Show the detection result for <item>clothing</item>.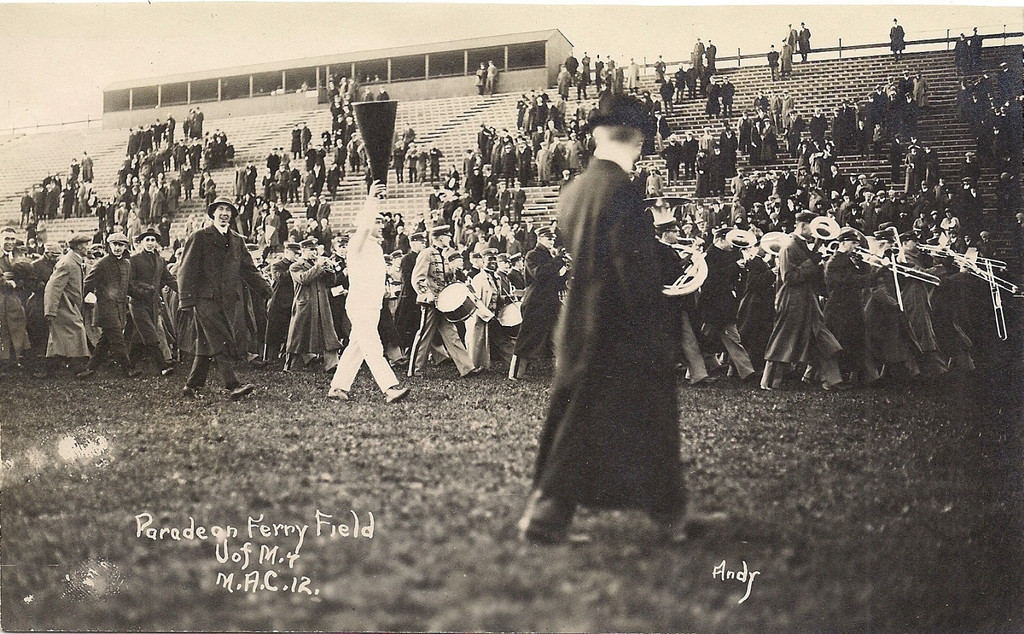
966,31,986,68.
